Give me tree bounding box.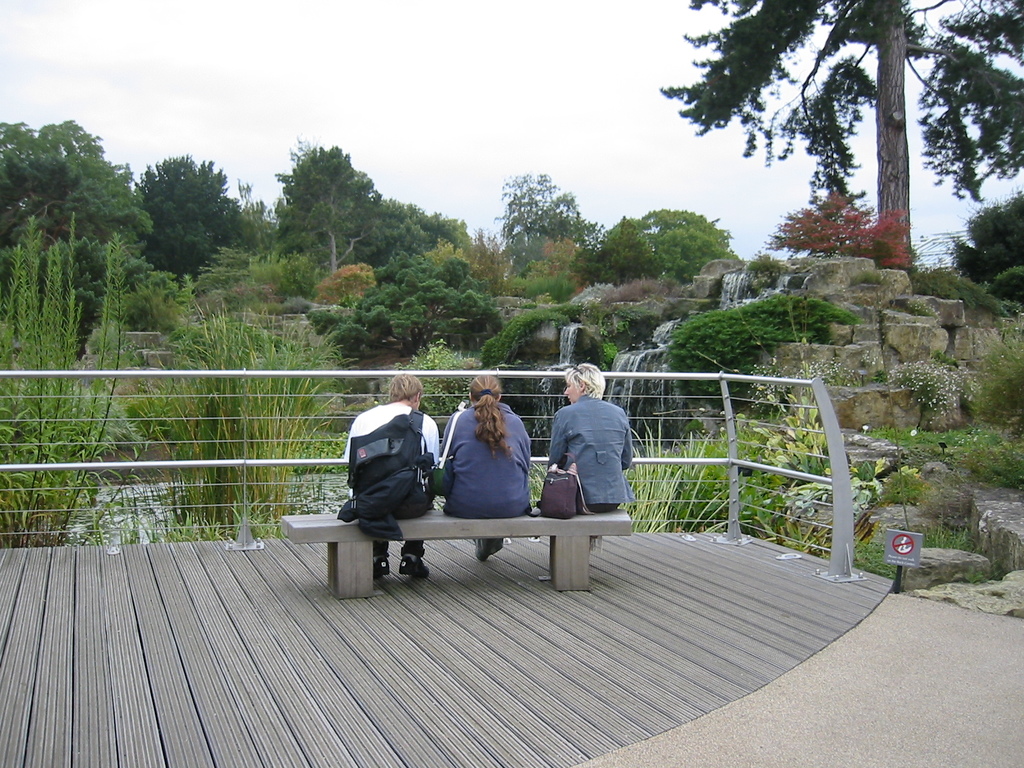
{"x1": 242, "y1": 131, "x2": 382, "y2": 283}.
